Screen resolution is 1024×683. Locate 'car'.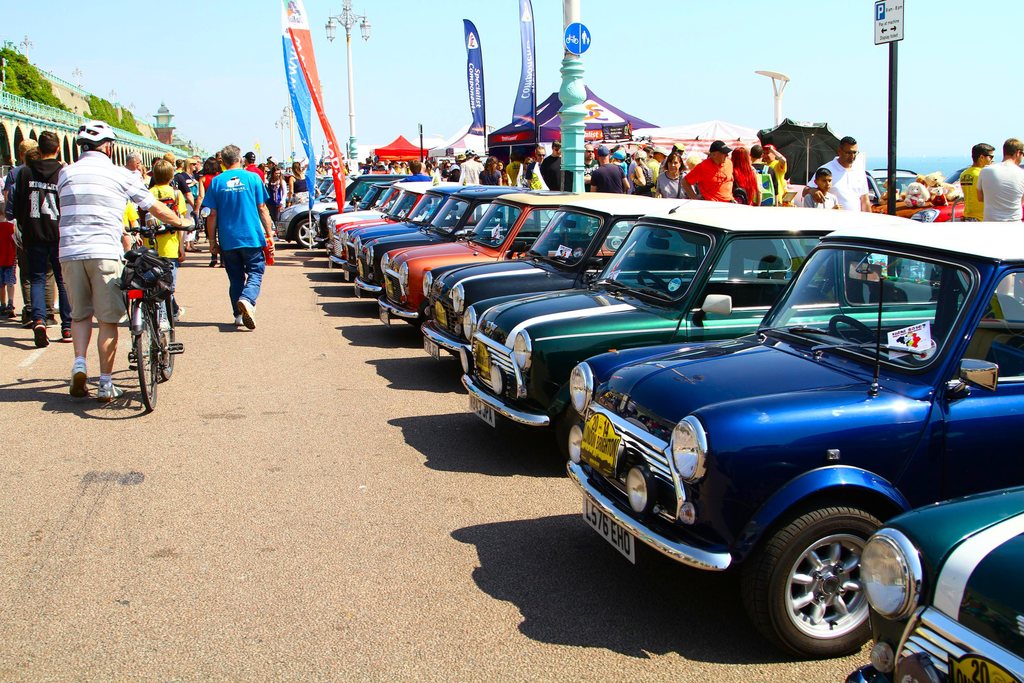
box=[456, 160, 930, 439].
